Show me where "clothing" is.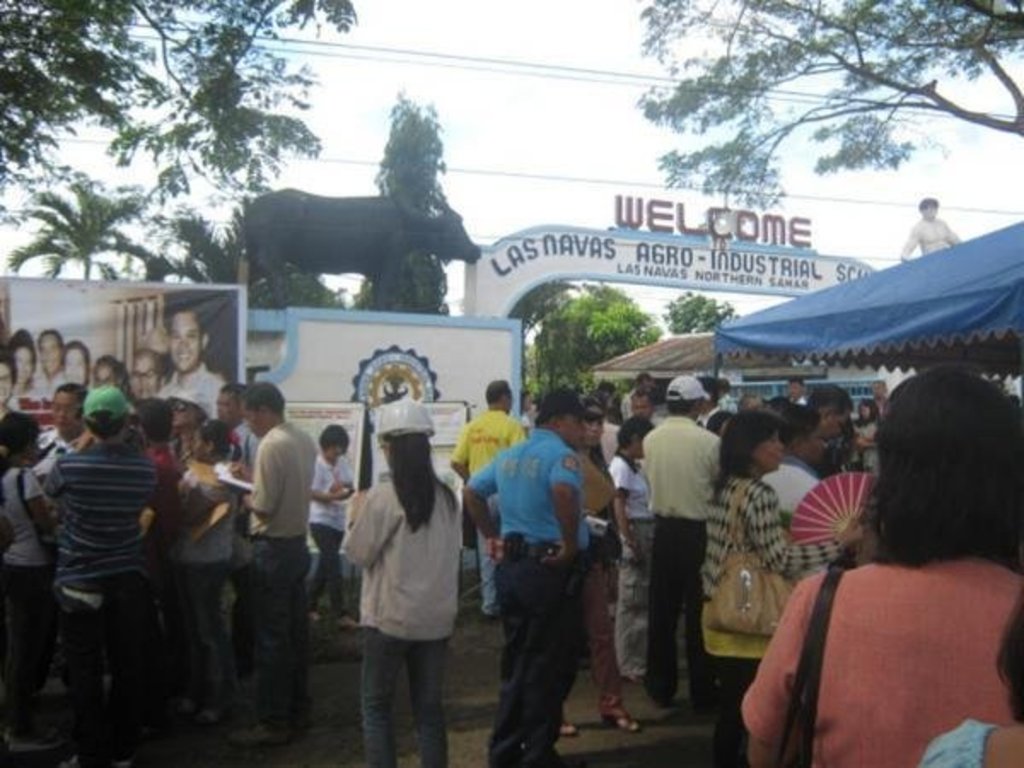
"clothing" is at region(737, 539, 1022, 766).
